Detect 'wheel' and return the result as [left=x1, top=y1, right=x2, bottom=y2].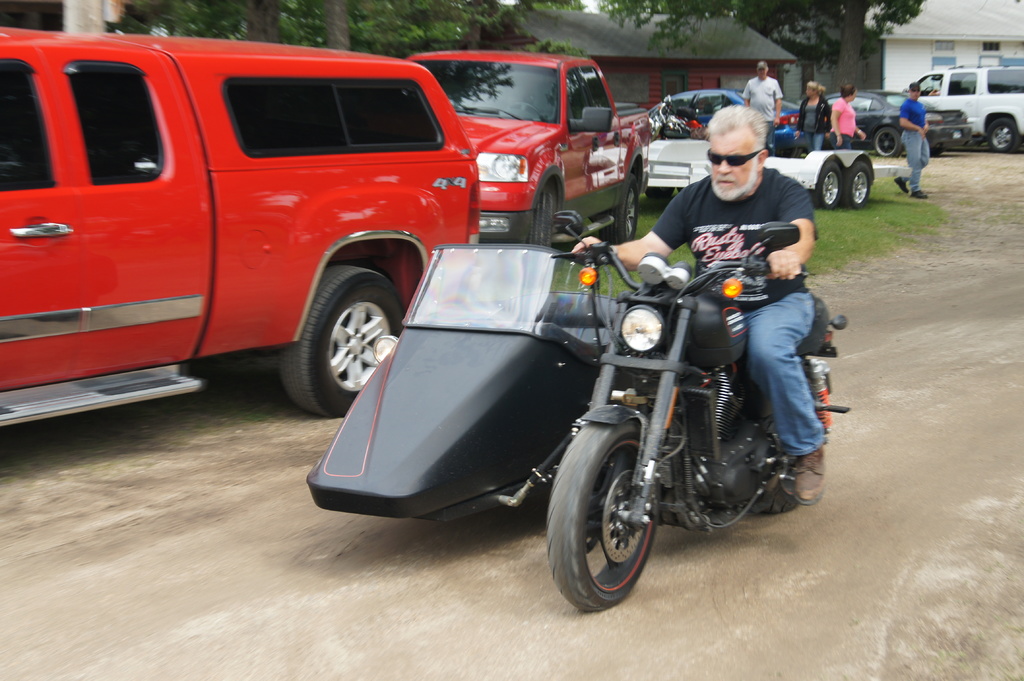
[left=982, top=120, right=1022, bottom=154].
